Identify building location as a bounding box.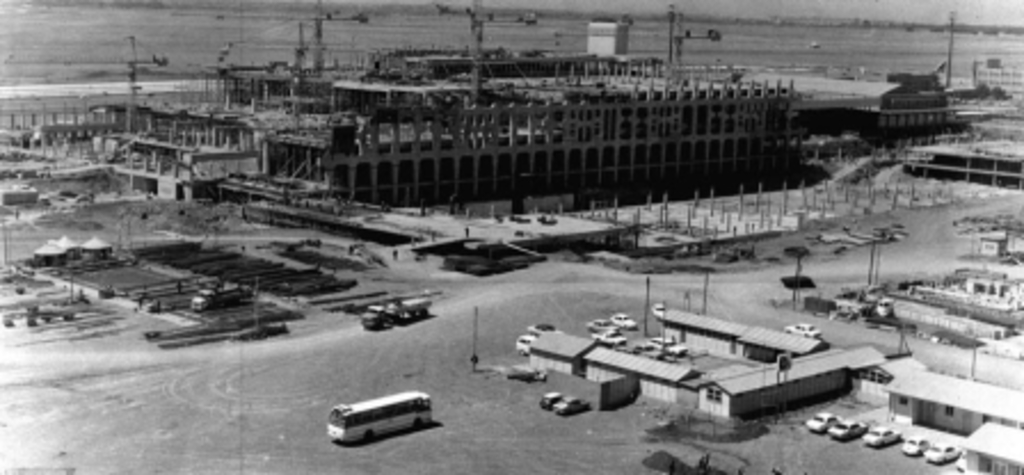
Rect(73, 98, 267, 217).
